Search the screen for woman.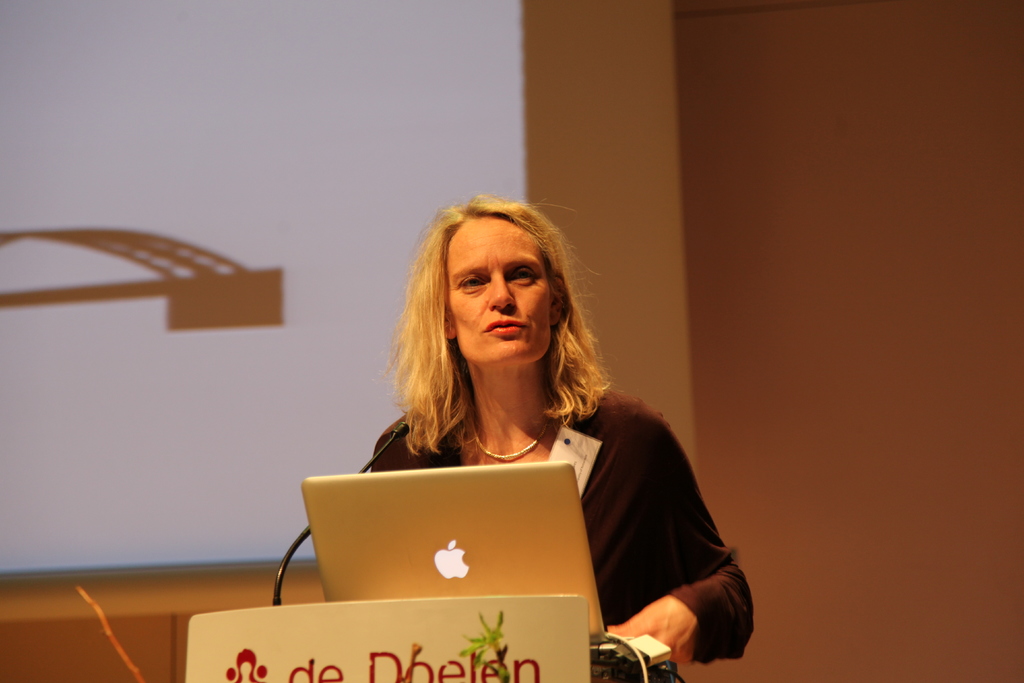
Found at 280/178/726/646.
